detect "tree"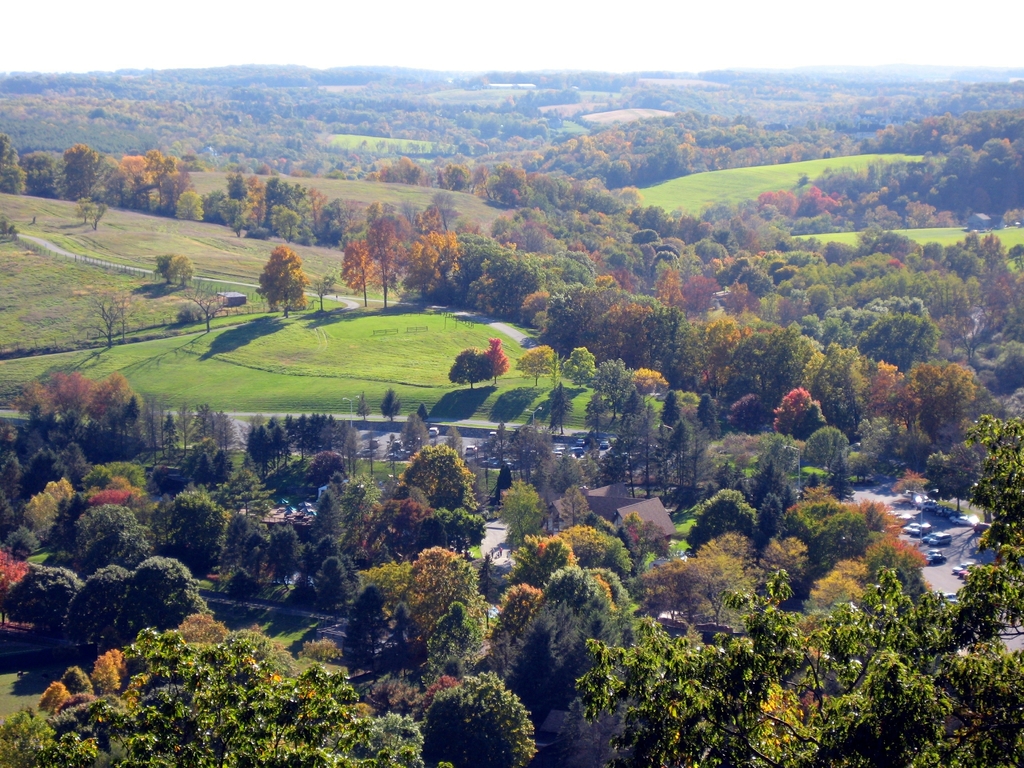
x1=91 y1=295 x2=128 y2=344
